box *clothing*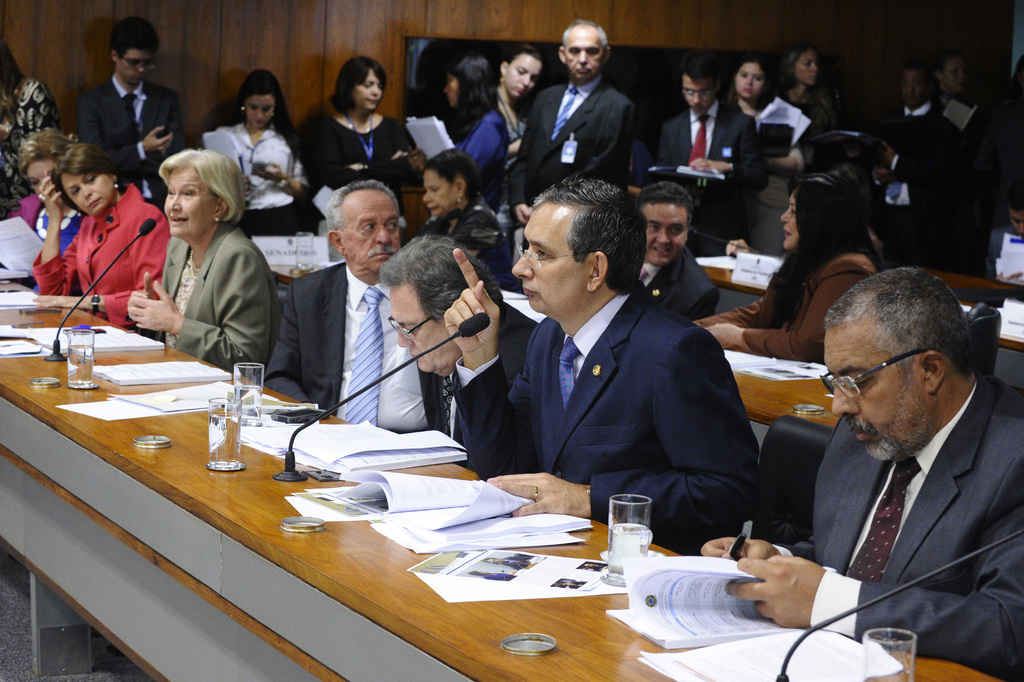
detection(798, 375, 1020, 647)
